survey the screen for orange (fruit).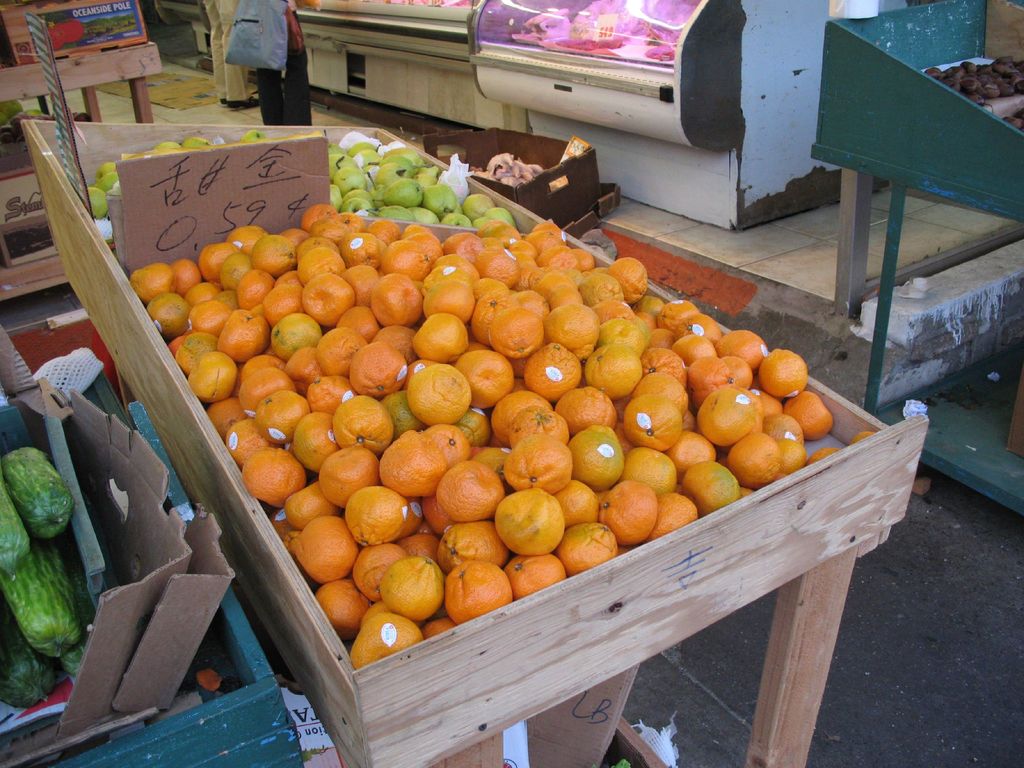
Survey found: region(710, 389, 773, 445).
